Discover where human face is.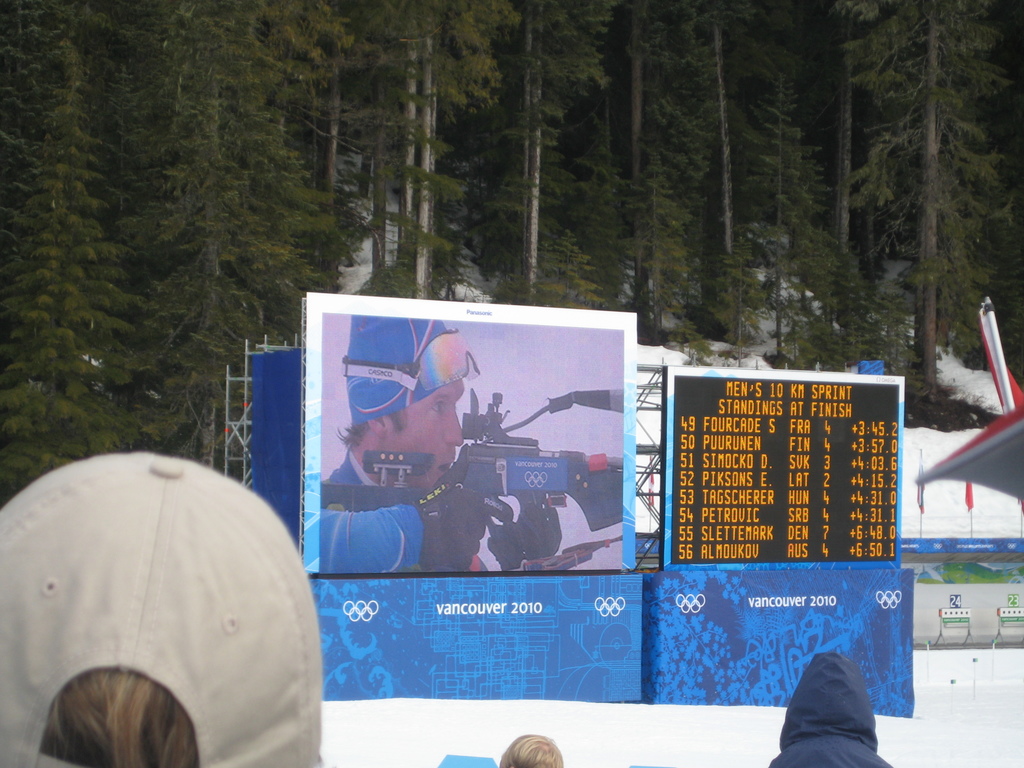
Discovered at l=386, t=376, r=465, b=484.
